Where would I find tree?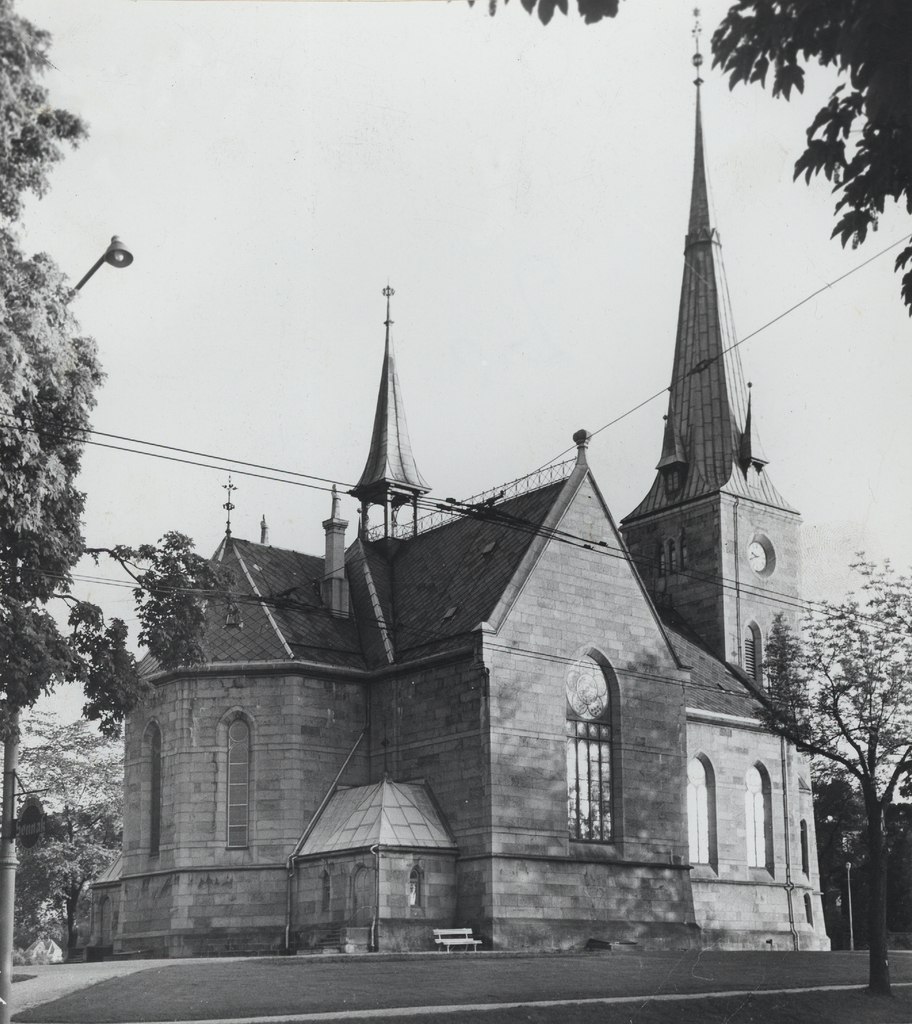
At 0/13/104/810.
